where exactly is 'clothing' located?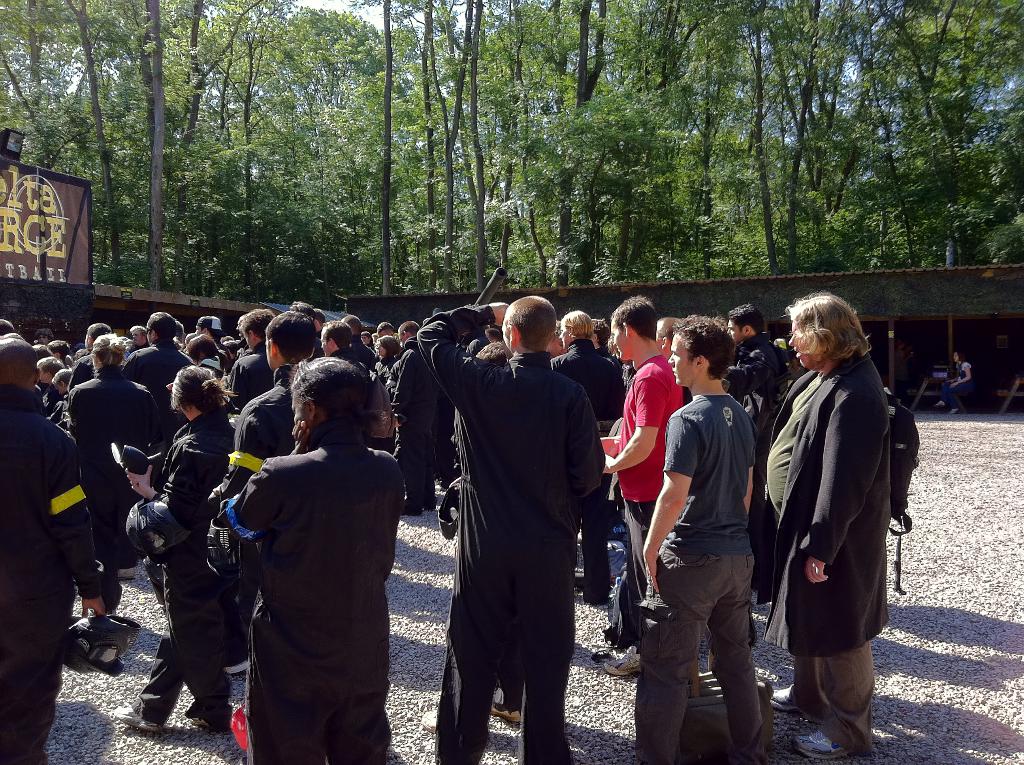
Its bounding box is (x1=224, y1=335, x2=272, y2=401).
